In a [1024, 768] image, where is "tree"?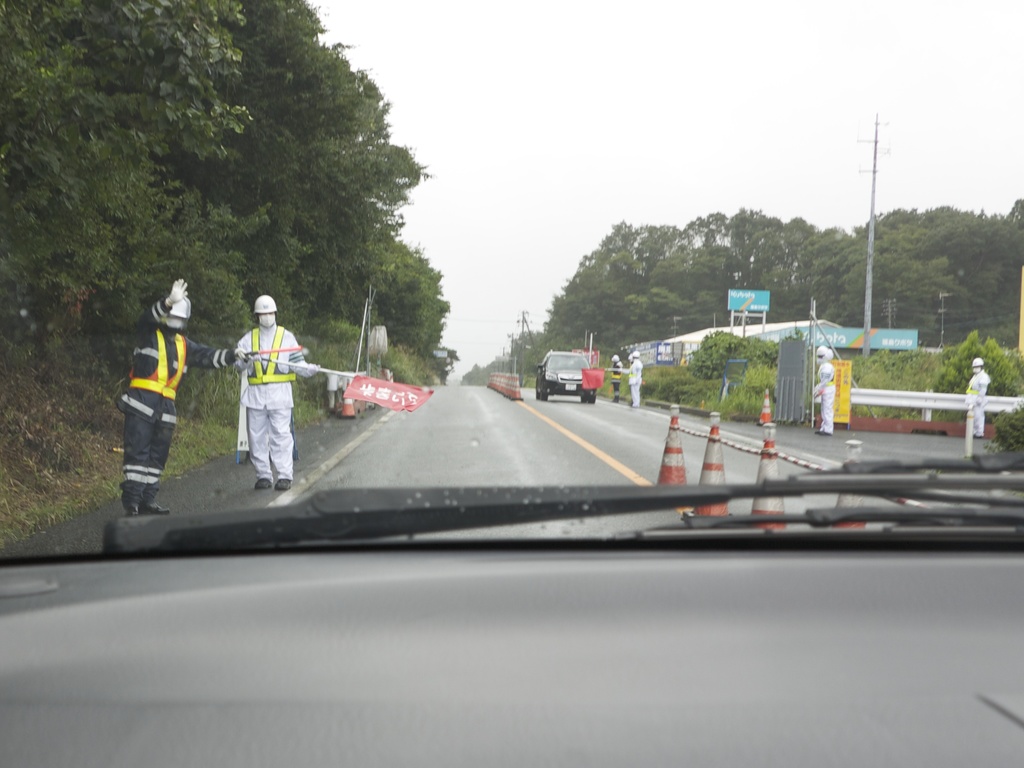
box=[985, 404, 1023, 457].
